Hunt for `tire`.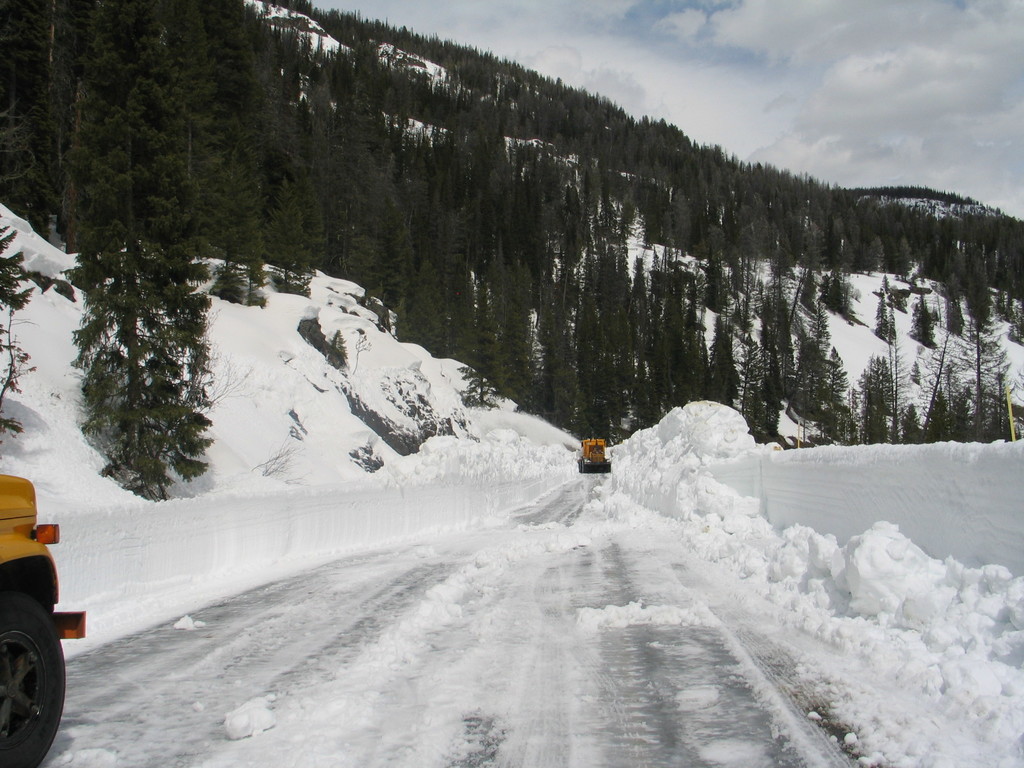
Hunted down at 6 558 58 742.
